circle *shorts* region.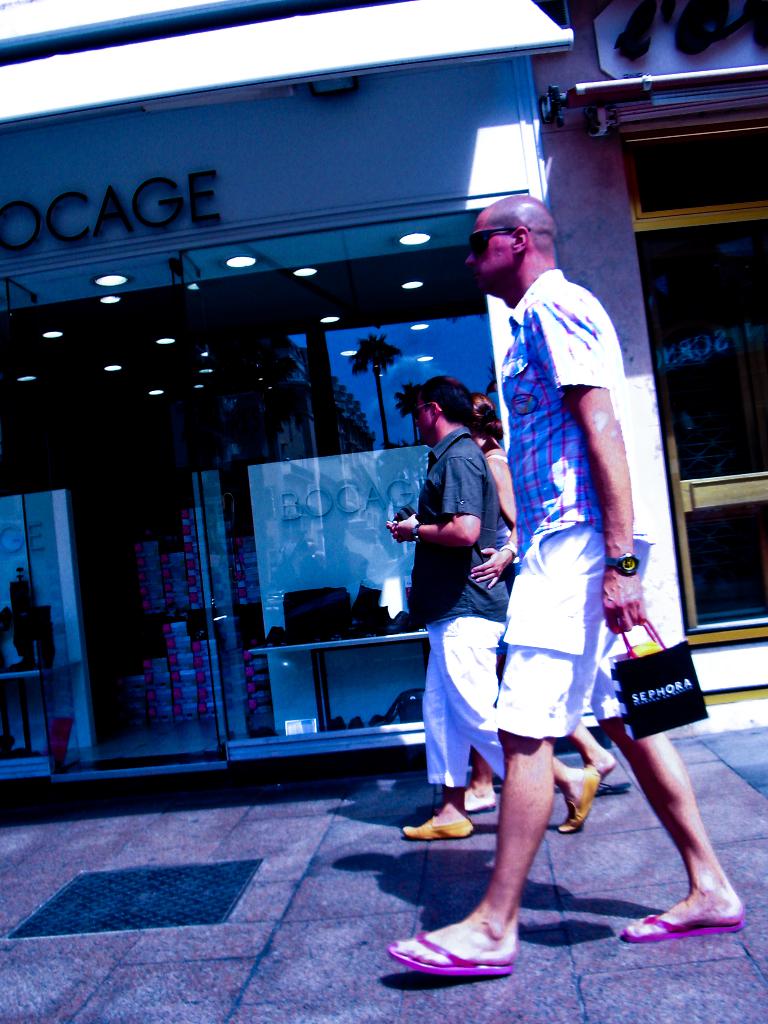
Region: left=494, top=523, right=667, bottom=739.
